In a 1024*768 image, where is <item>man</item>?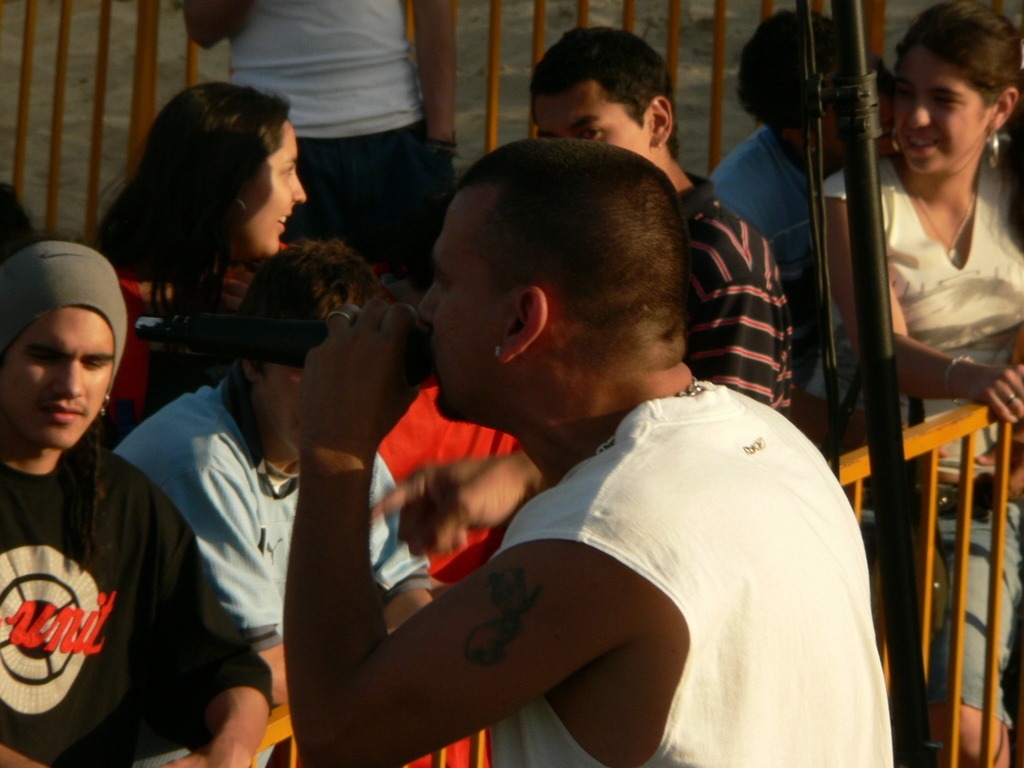
bbox(178, 0, 464, 300).
